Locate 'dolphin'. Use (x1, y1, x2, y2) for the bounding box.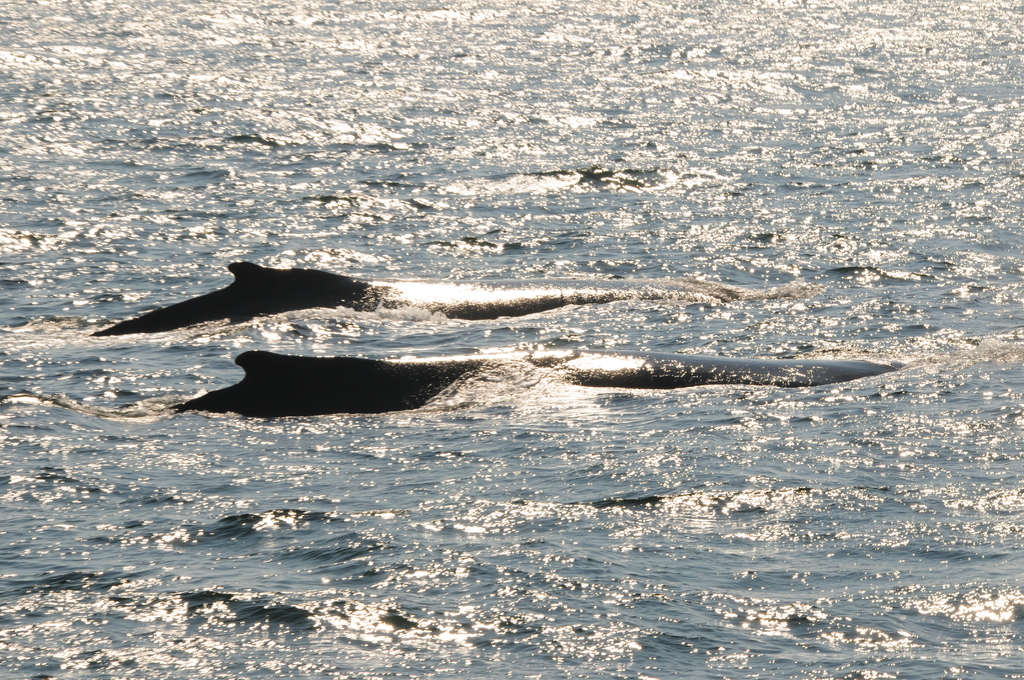
(180, 349, 888, 420).
